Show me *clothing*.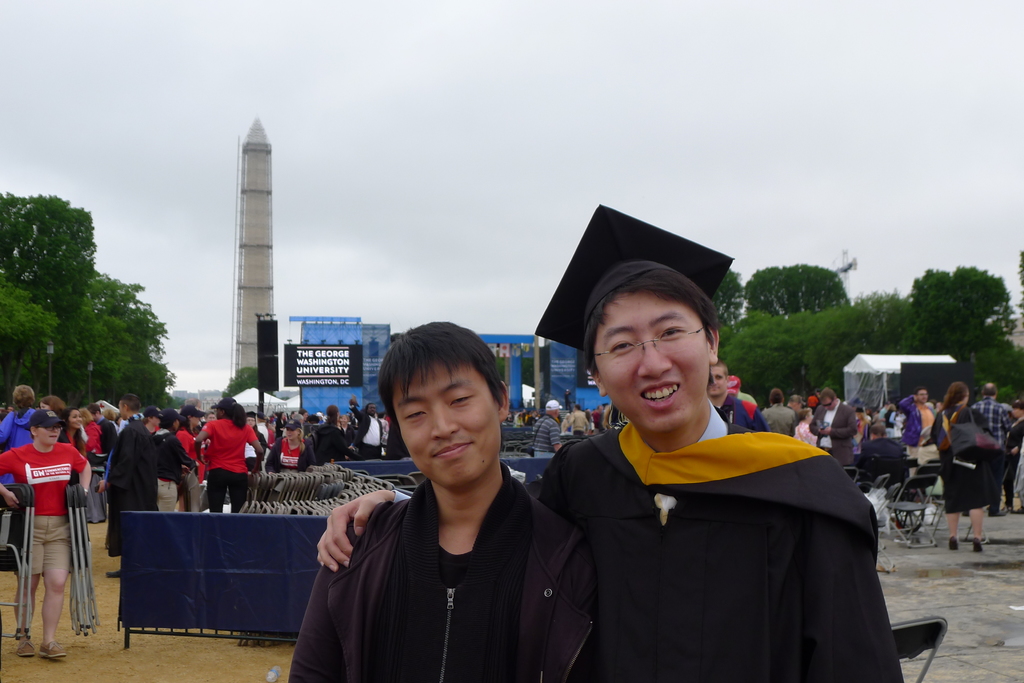
*clothing* is here: (246,437,261,469).
